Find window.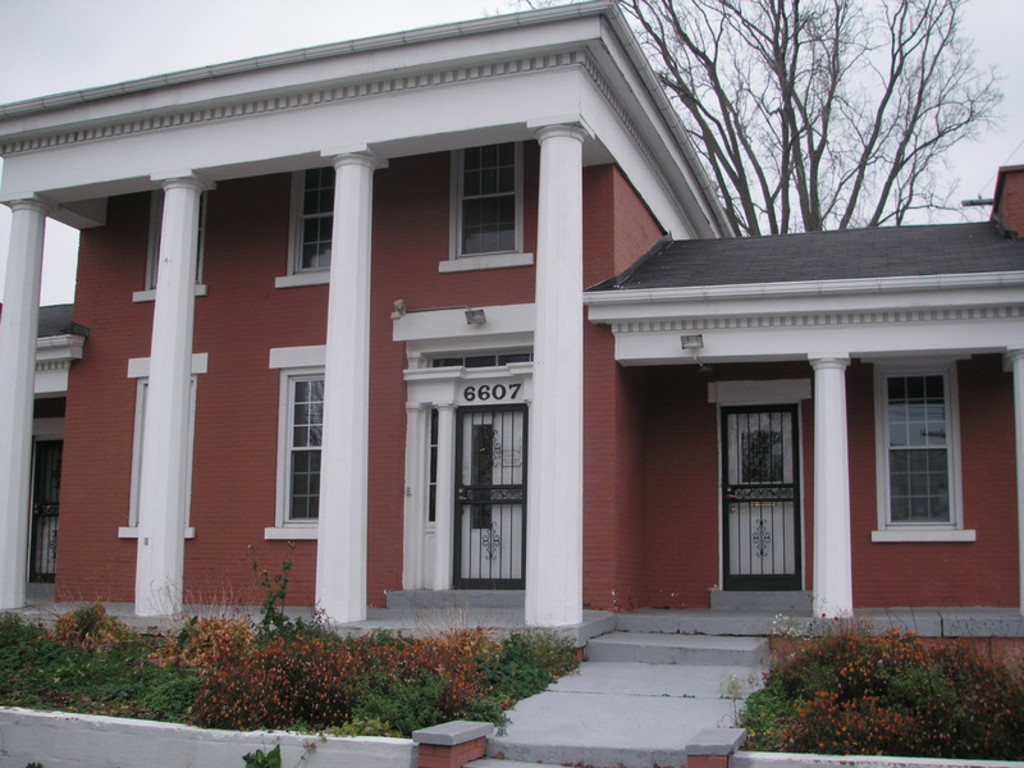
[left=264, top=346, right=323, bottom=541].
